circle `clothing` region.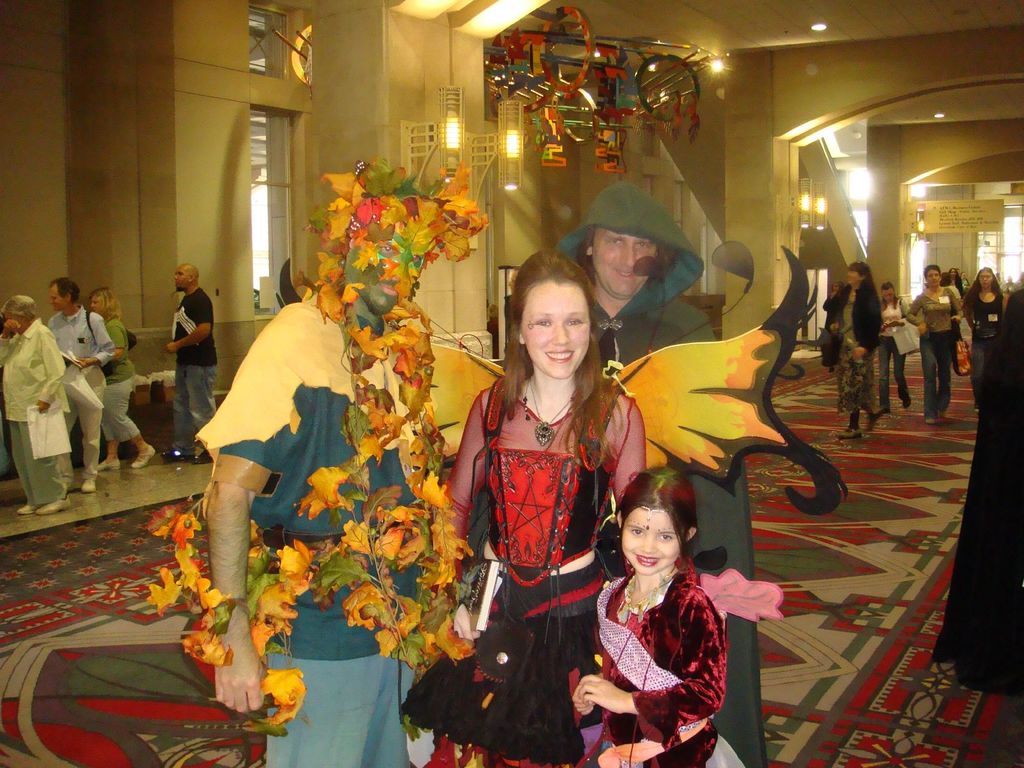
Region: pyautogui.locateOnScreen(196, 288, 431, 767).
